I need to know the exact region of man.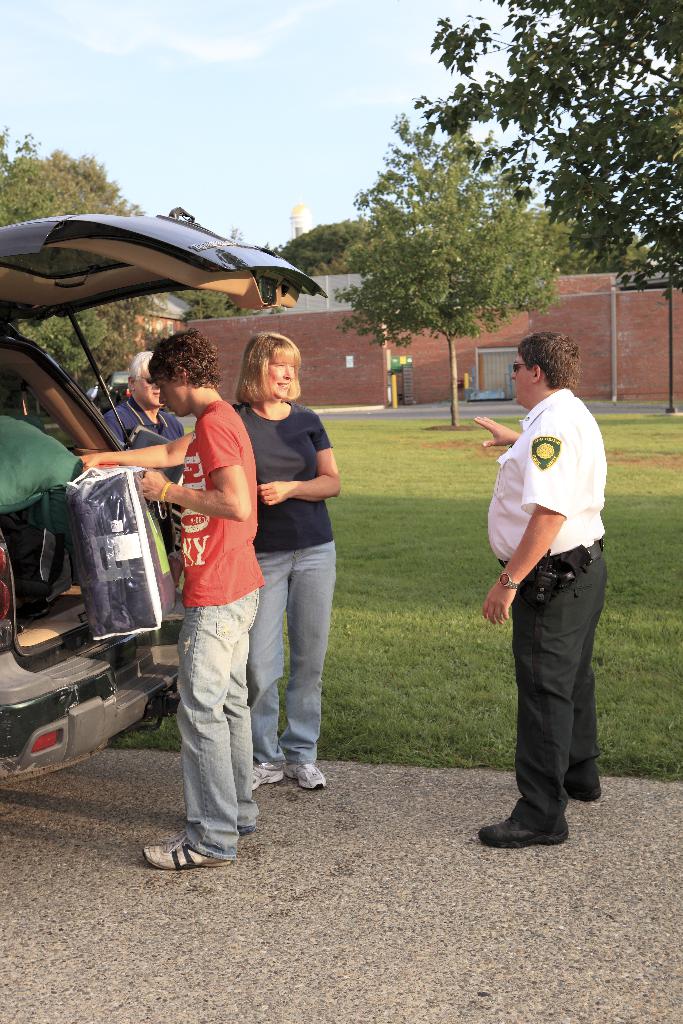
Region: 474,355,628,844.
